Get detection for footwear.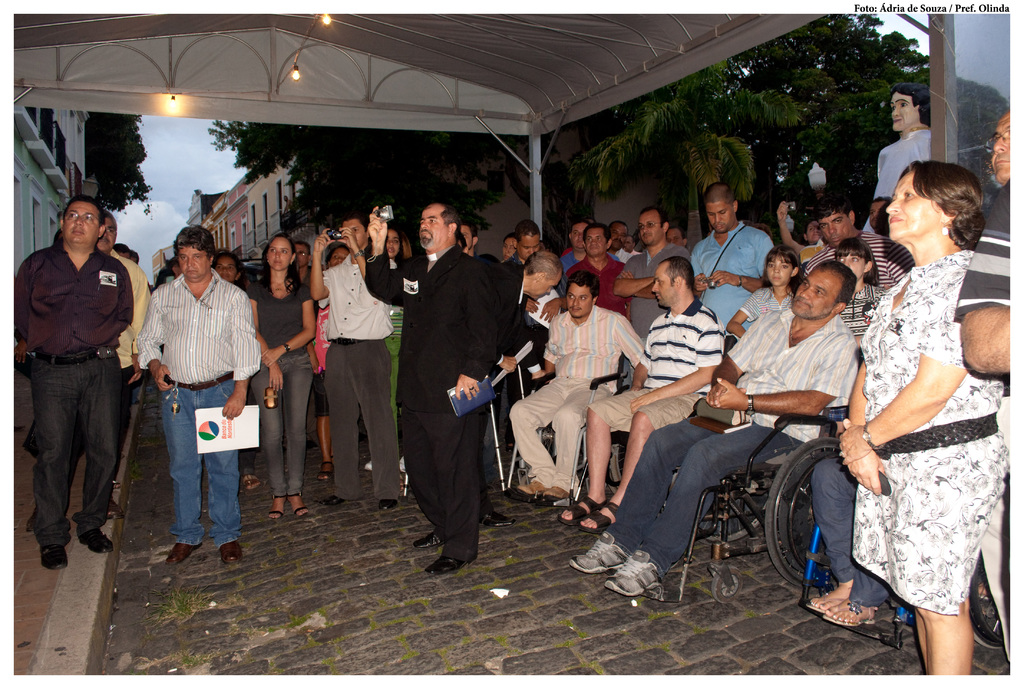
Detection: 566, 530, 625, 573.
